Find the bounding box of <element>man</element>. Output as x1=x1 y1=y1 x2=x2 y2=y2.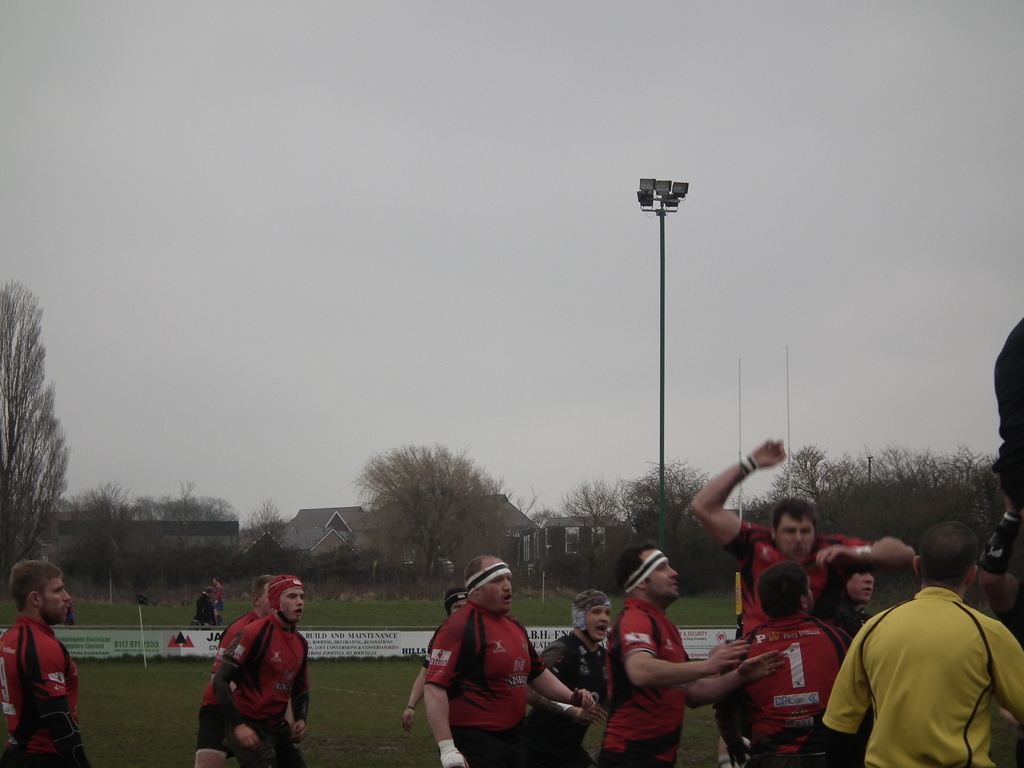
x1=0 y1=557 x2=89 y2=767.
